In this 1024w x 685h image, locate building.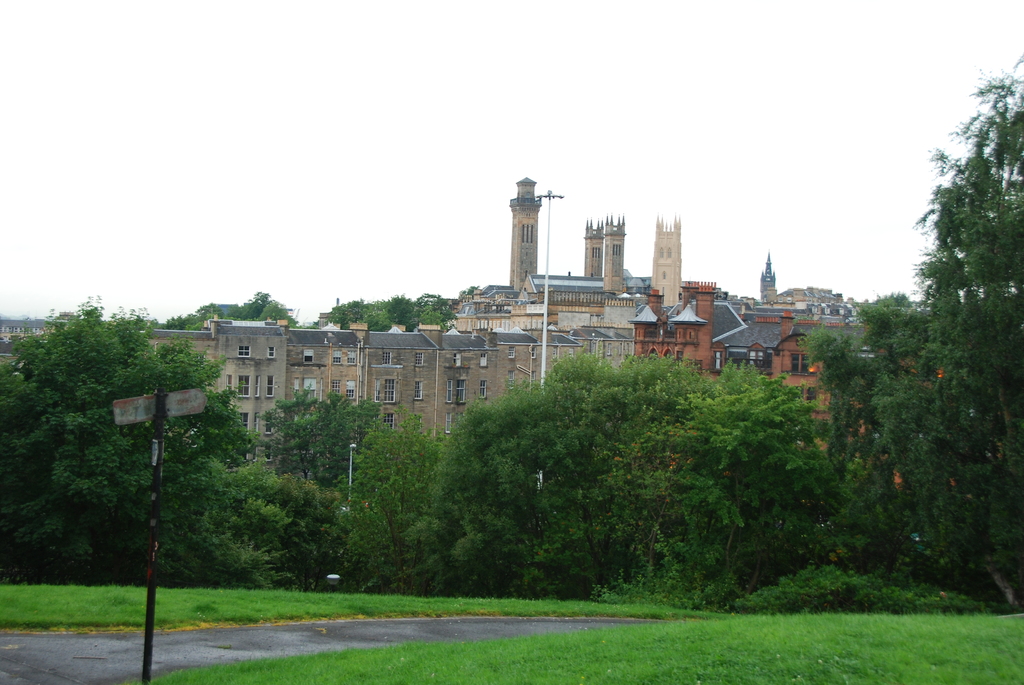
Bounding box: Rect(627, 276, 945, 491).
